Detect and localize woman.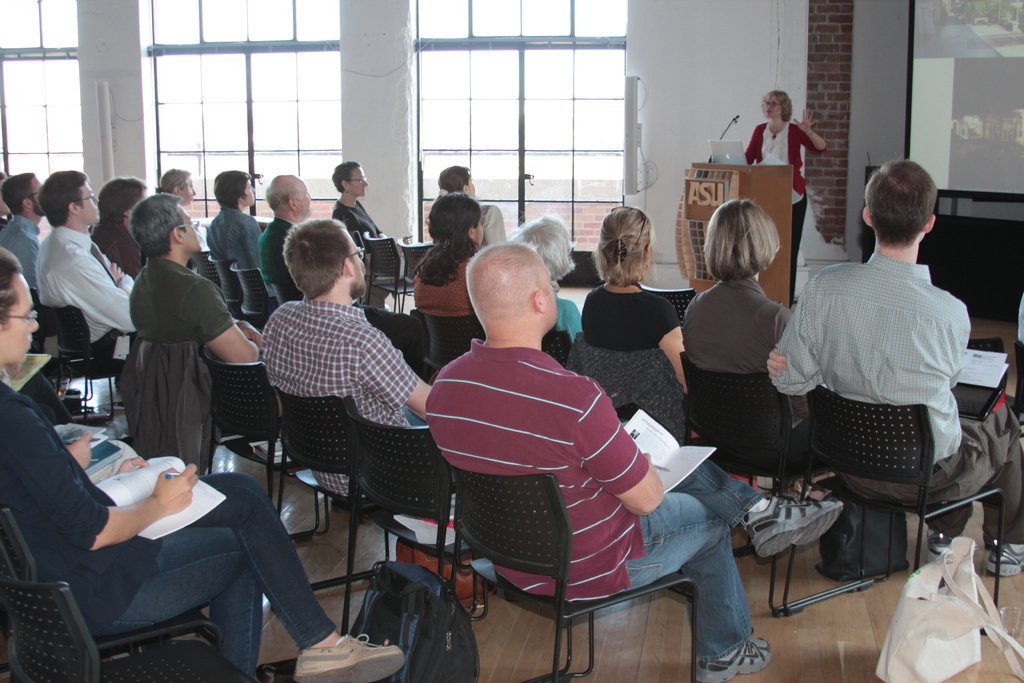
Localized at [x1=202, y1=170, x2=257, y2=257].
